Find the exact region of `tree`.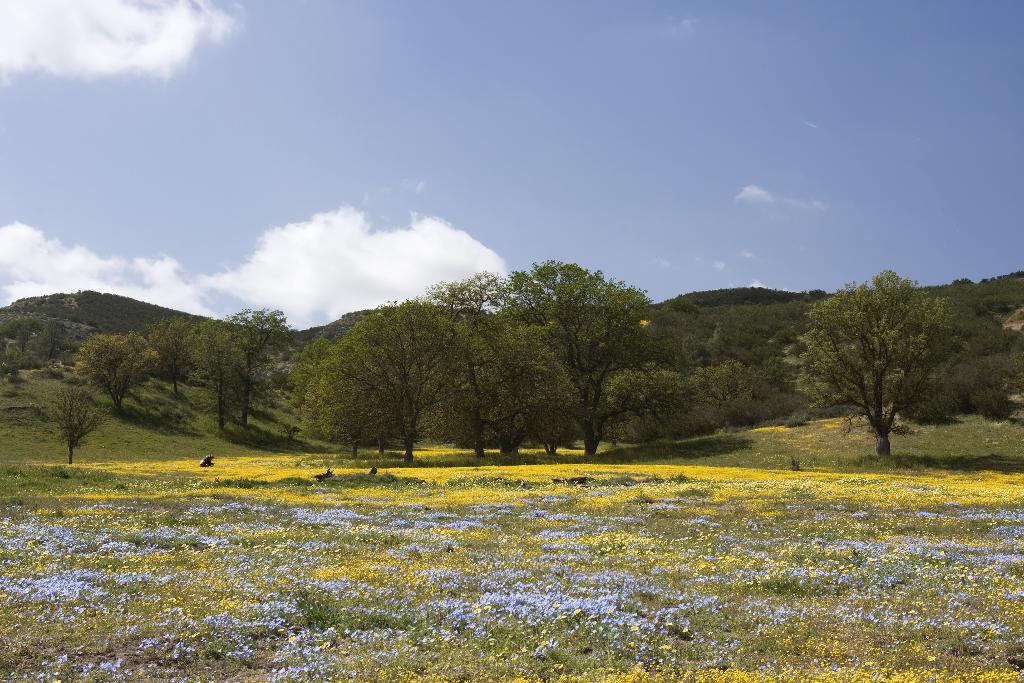
Exact region: x1=691, y1=359, x2=755, y2=432.
